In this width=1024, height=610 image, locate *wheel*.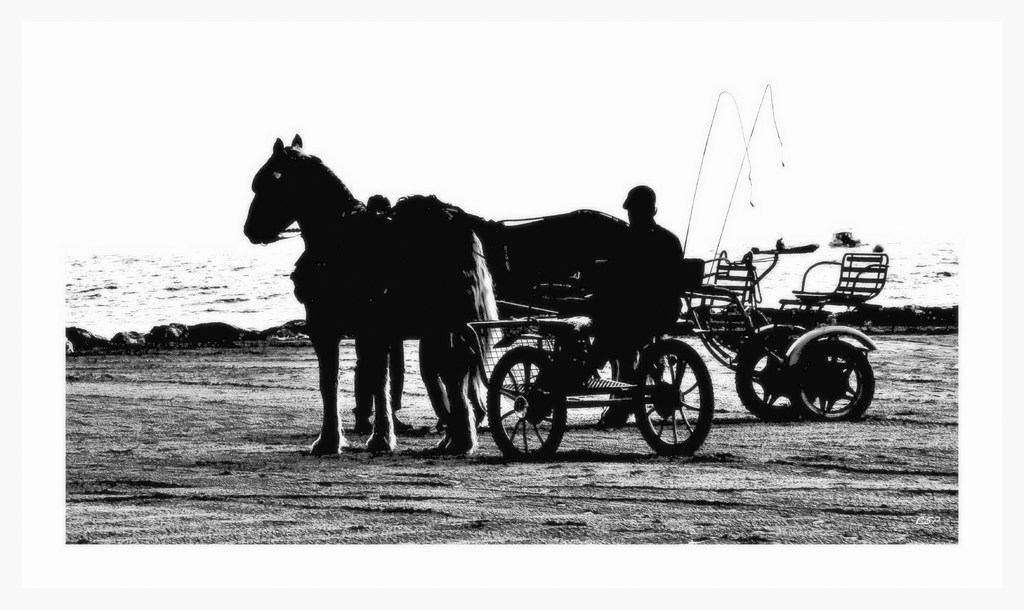
Bounding box: box=[729, 322, 817, 423].
